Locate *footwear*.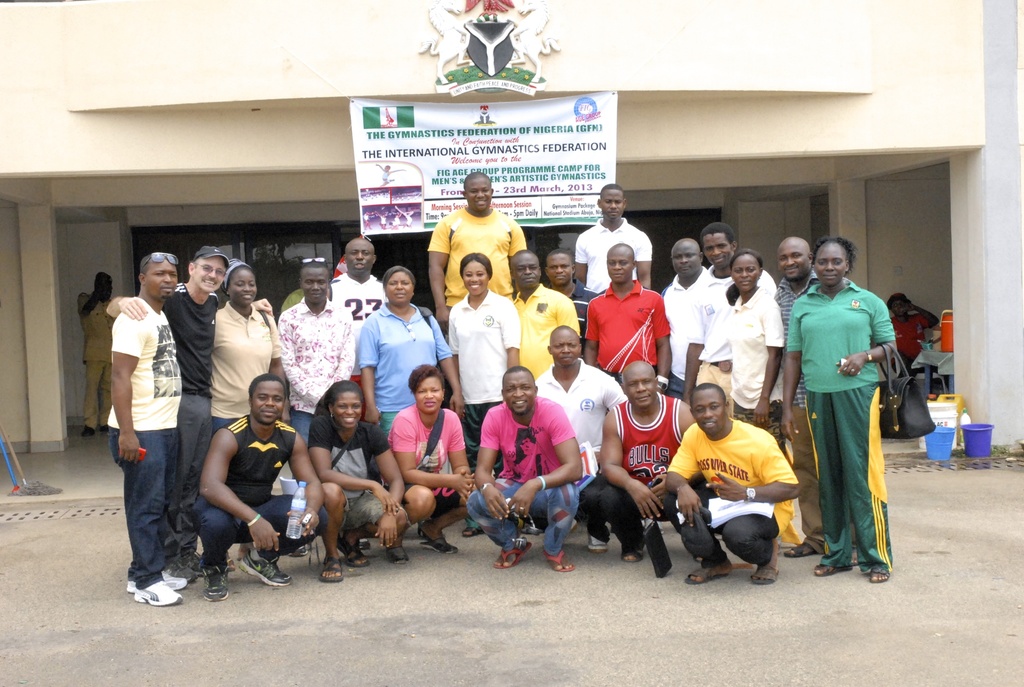
Bounding box: [423,535,458,556].
